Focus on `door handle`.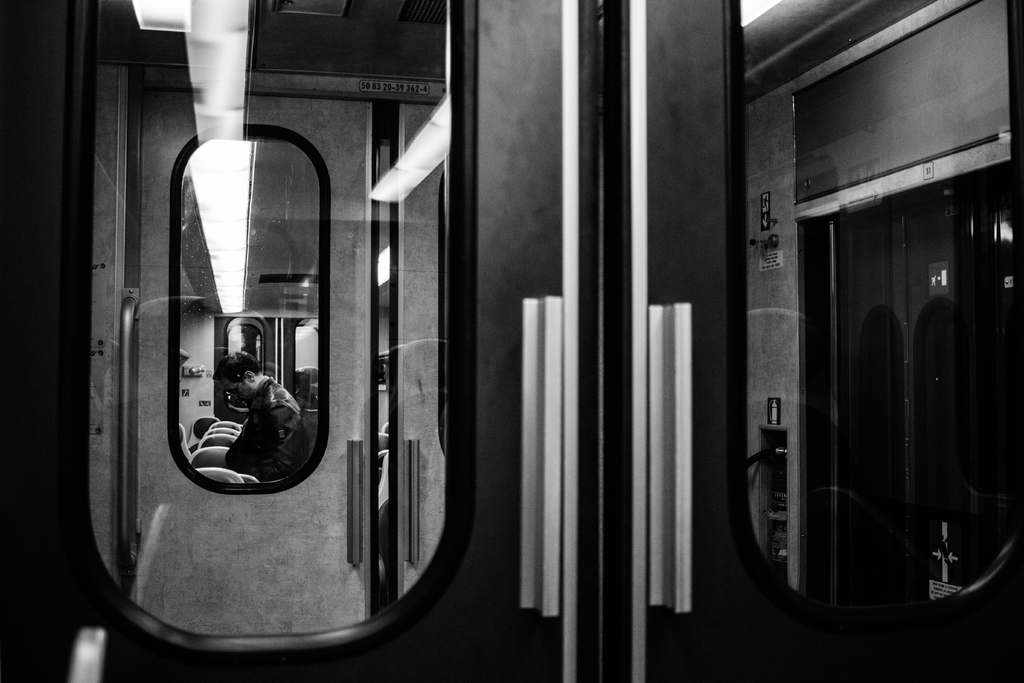
Focused at select_region(340, 431, 364, 567).
